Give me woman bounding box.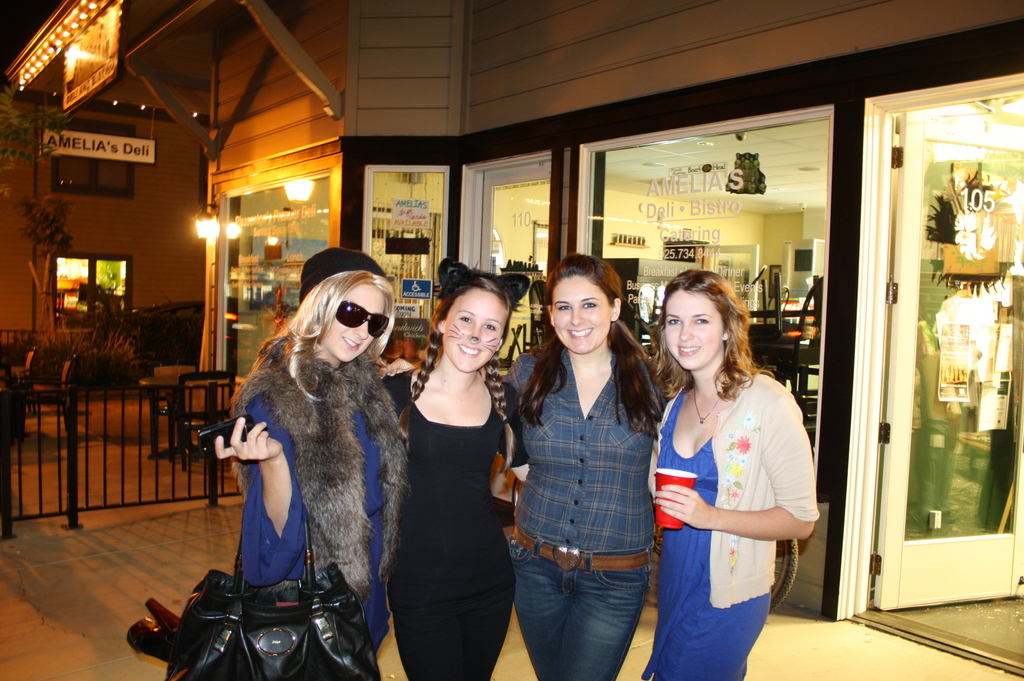
<box>372,259,531,680</box>.
